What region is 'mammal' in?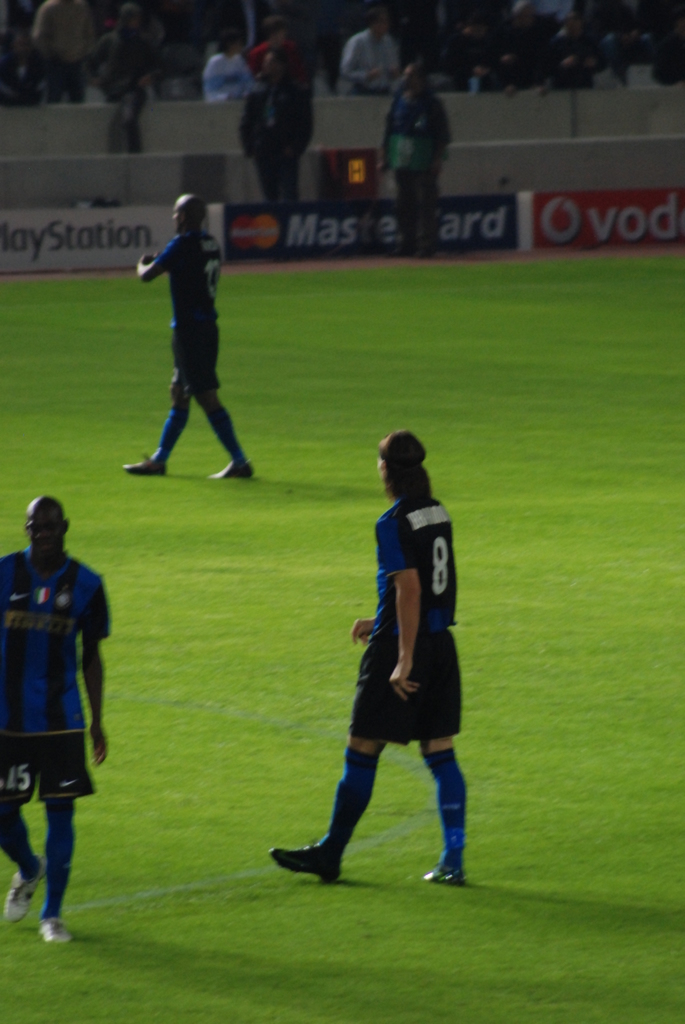
detection(510, 0, 578, 31).
